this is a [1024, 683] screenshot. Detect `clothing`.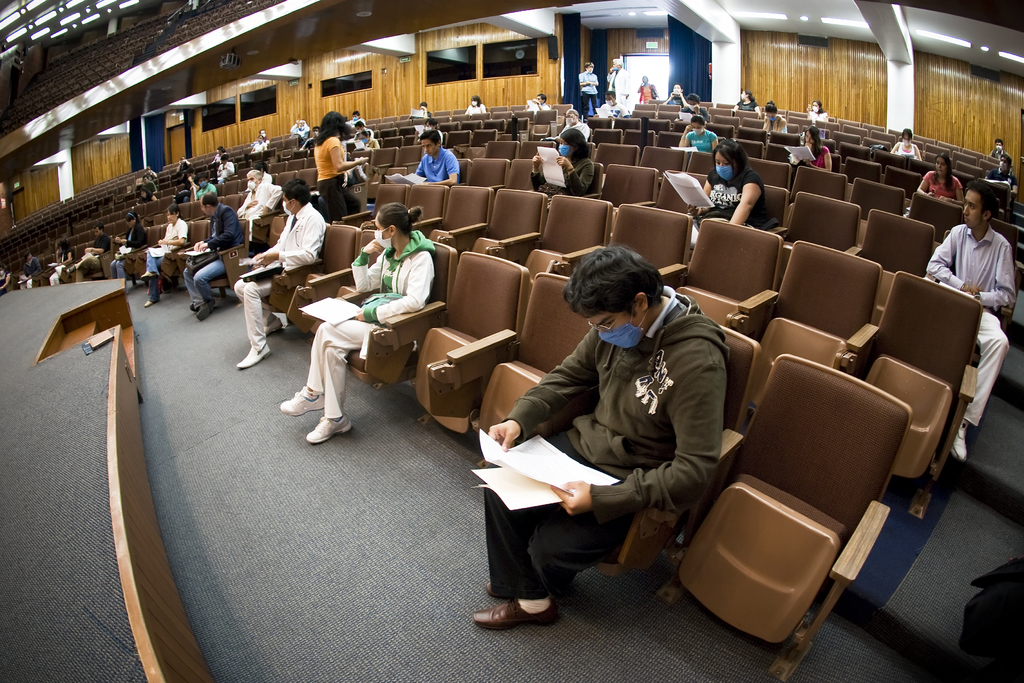
554:118:595:144.
